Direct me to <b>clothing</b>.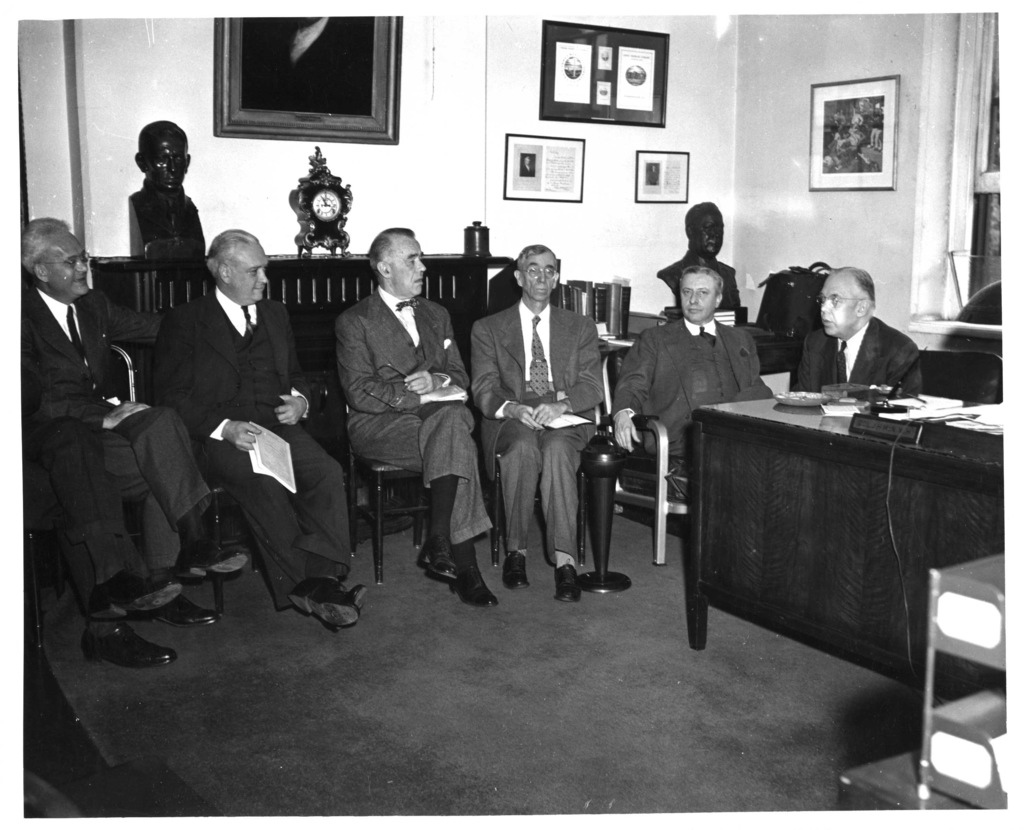
Direction: 790, 311, 927, 397.
